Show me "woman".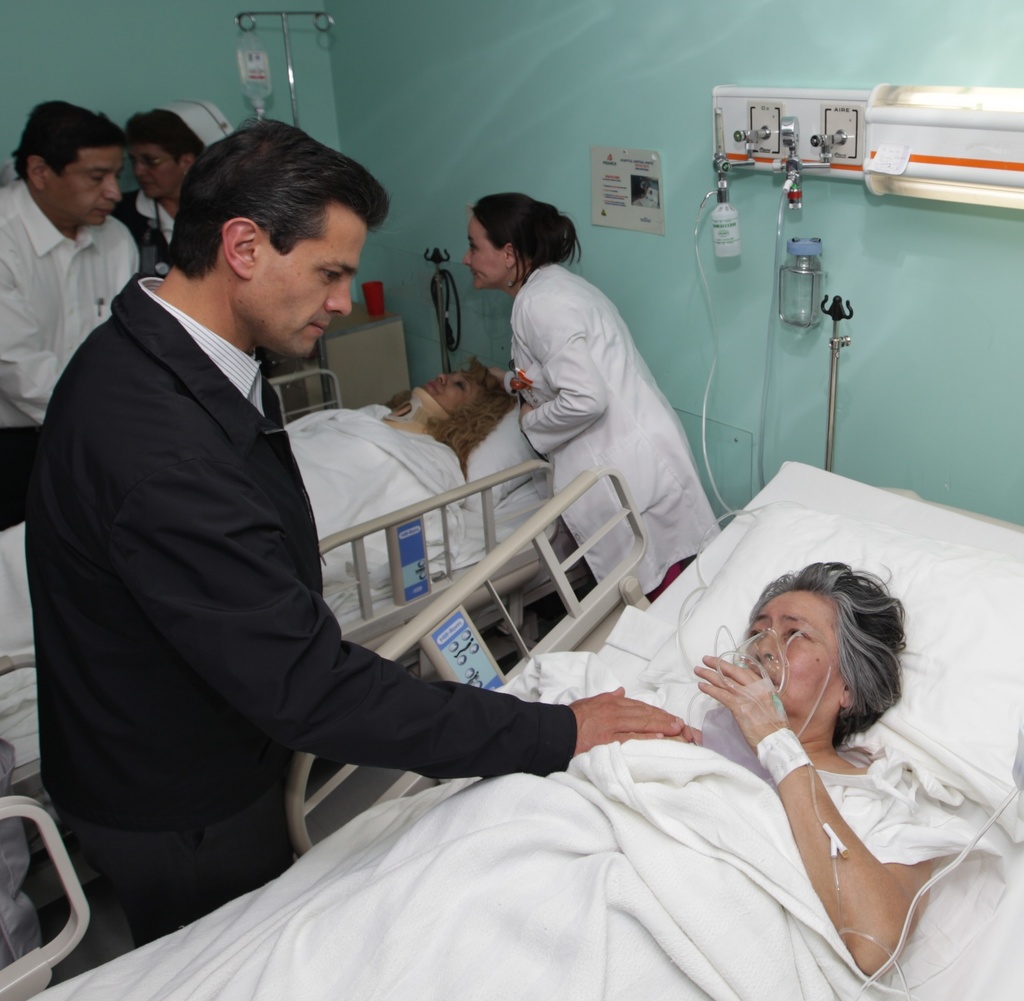
"woman" is here: x1=0 y1=352 x2=524 y2=699.
